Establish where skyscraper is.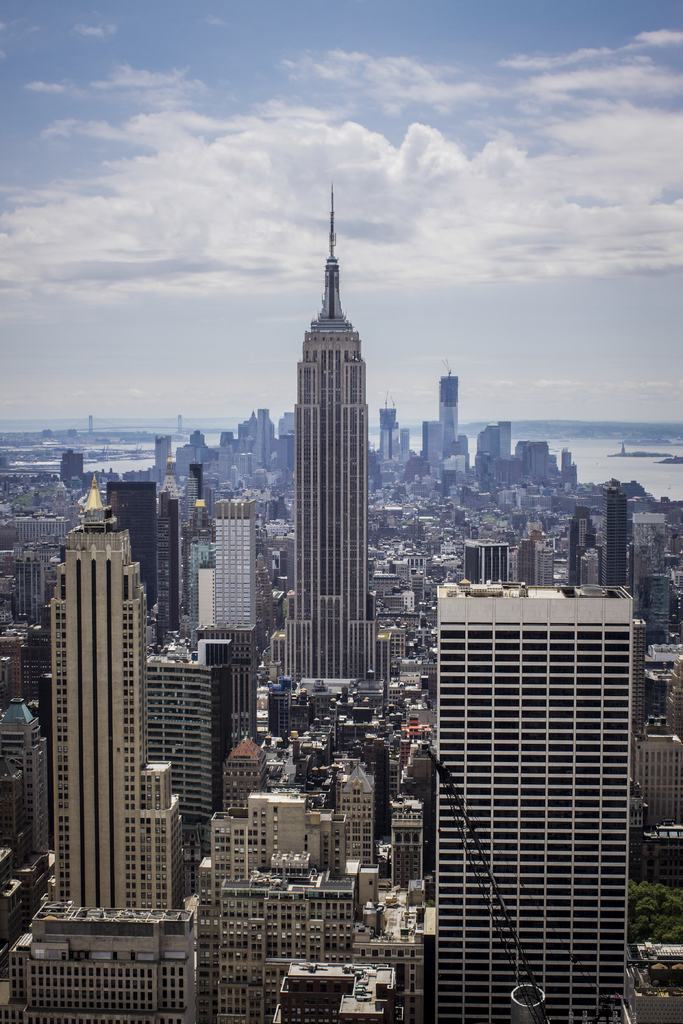
Established at (left=214, top=498, right=256, bottom=626).
